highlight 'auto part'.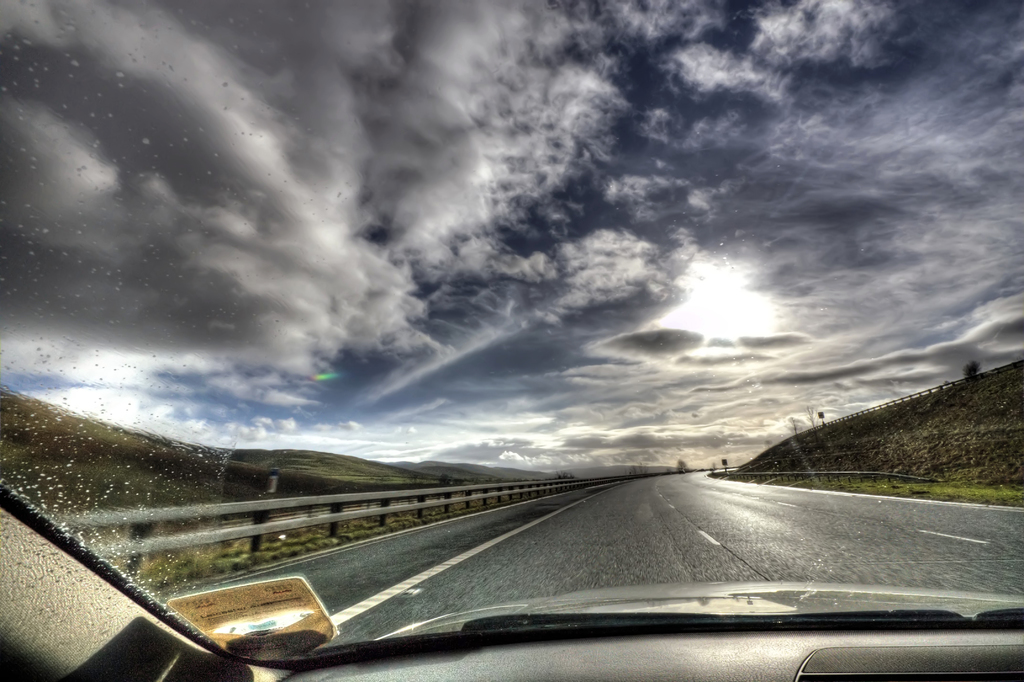
Highlighted region: {"left": 0, "top": 483, "right": 1023, "bottom": 681}.
